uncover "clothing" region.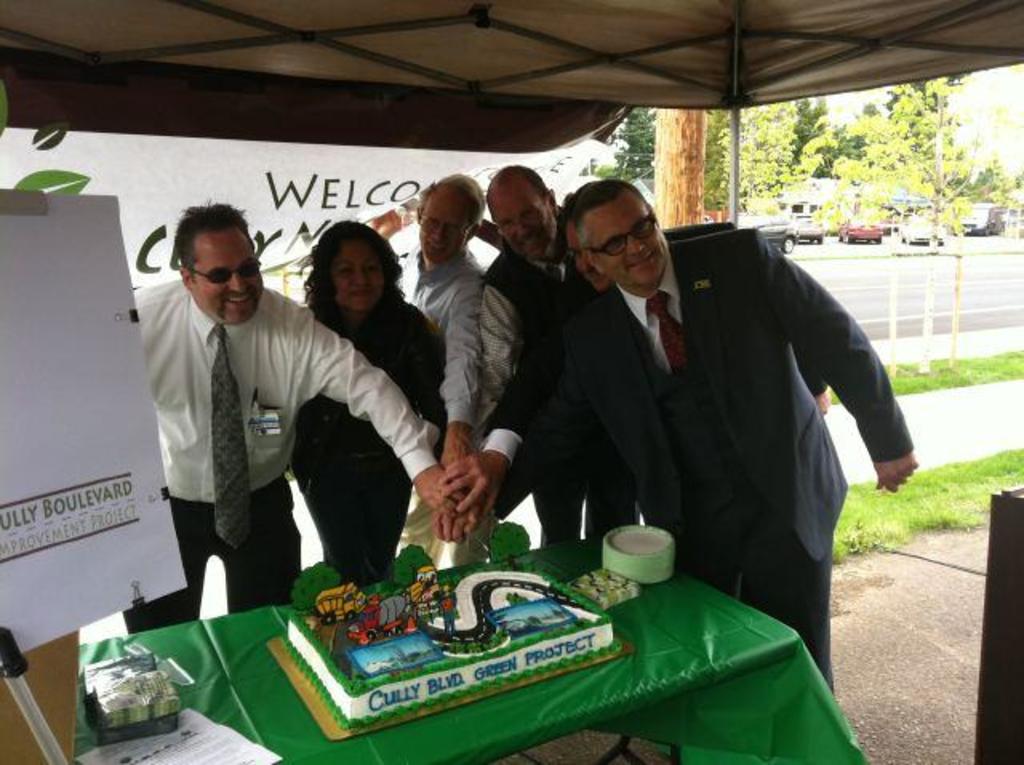
Uncovered: rect(478, 226, 830, 424).
